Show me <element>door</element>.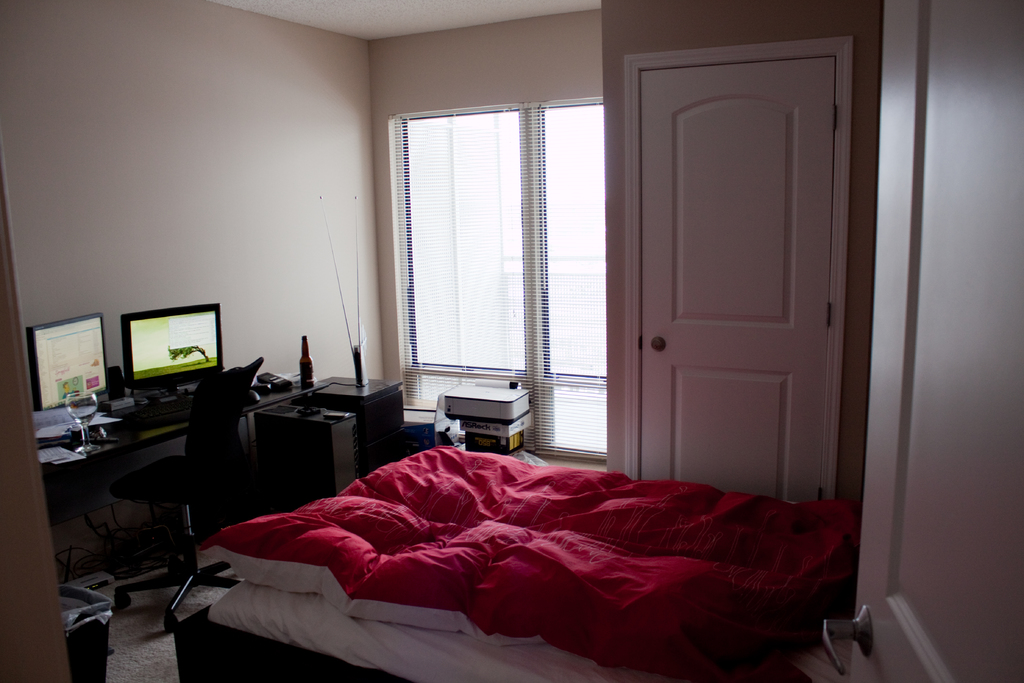
<element>door</element> is here: crop(820, 0, 1023, 682).
